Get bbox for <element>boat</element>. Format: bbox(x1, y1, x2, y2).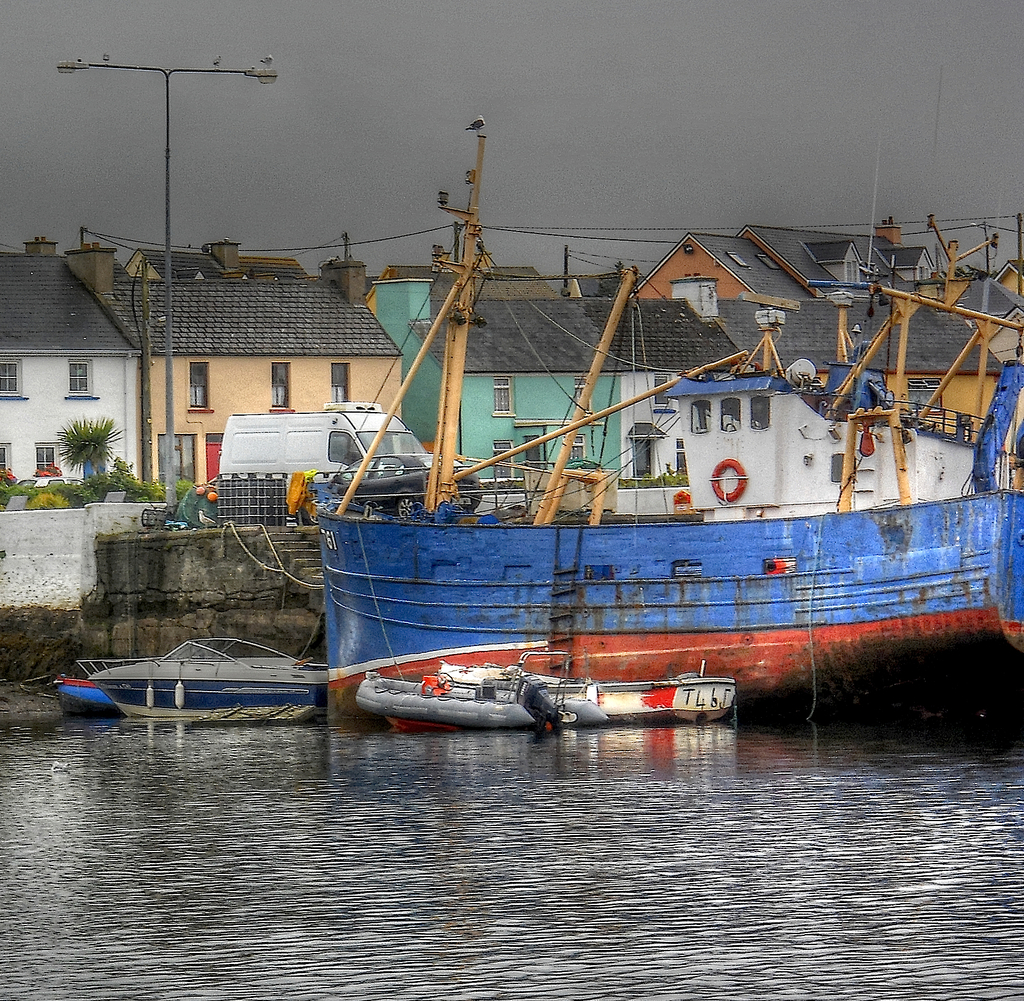
bbox(87, 629, 330, 731).
